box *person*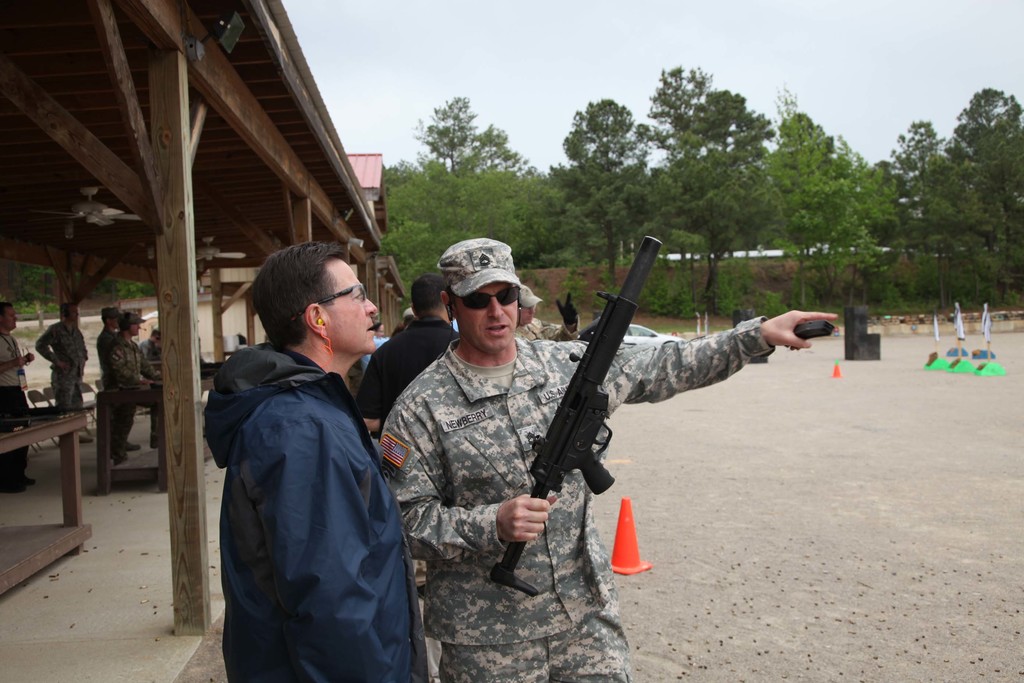
crop(378, 233, 840, 682)
